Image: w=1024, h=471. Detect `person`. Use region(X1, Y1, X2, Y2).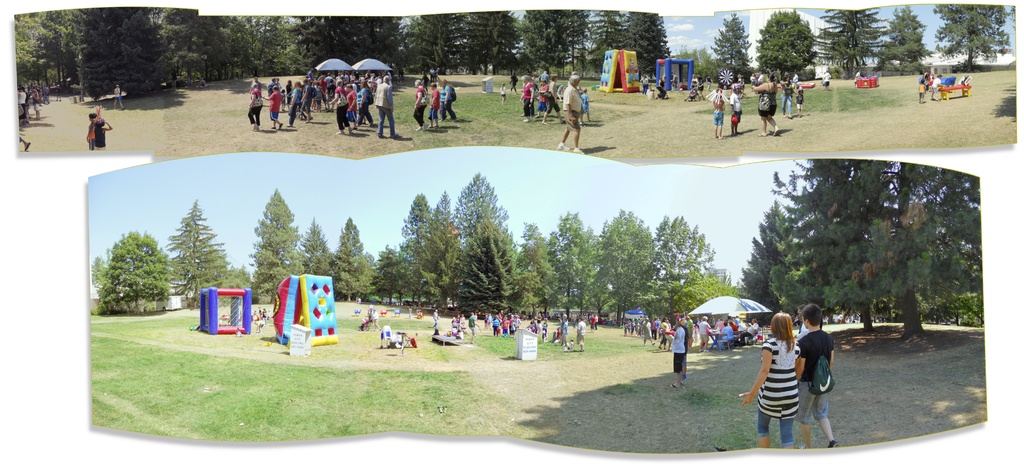
region(512, 316, 520, 330).
